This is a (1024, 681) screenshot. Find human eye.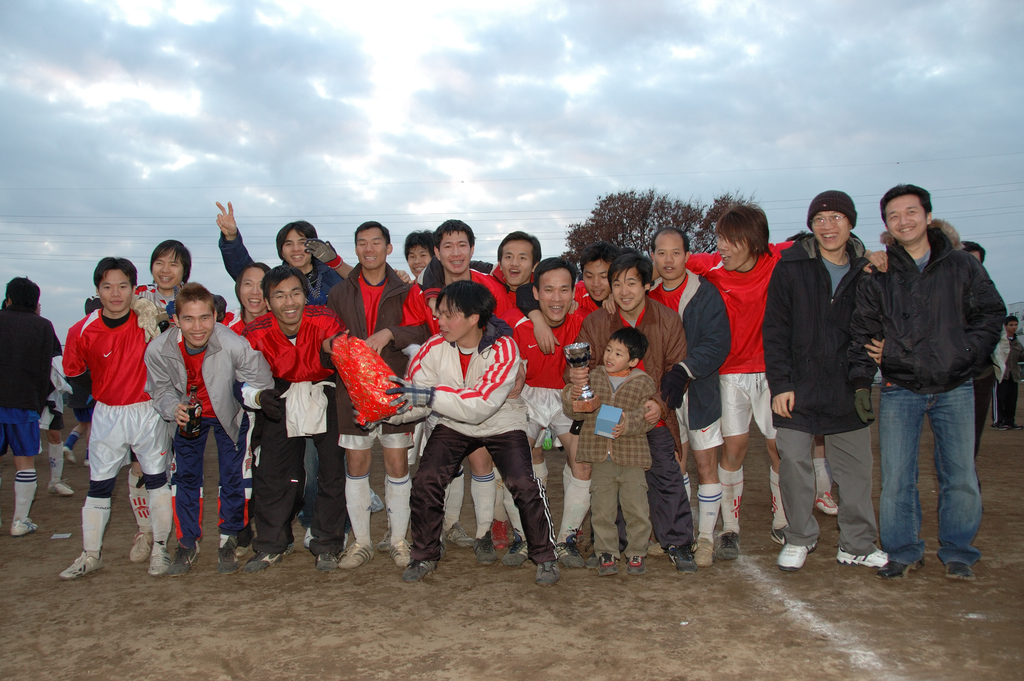
Bounding box: (x1=292, y1=289, x2=305, y2=301).
